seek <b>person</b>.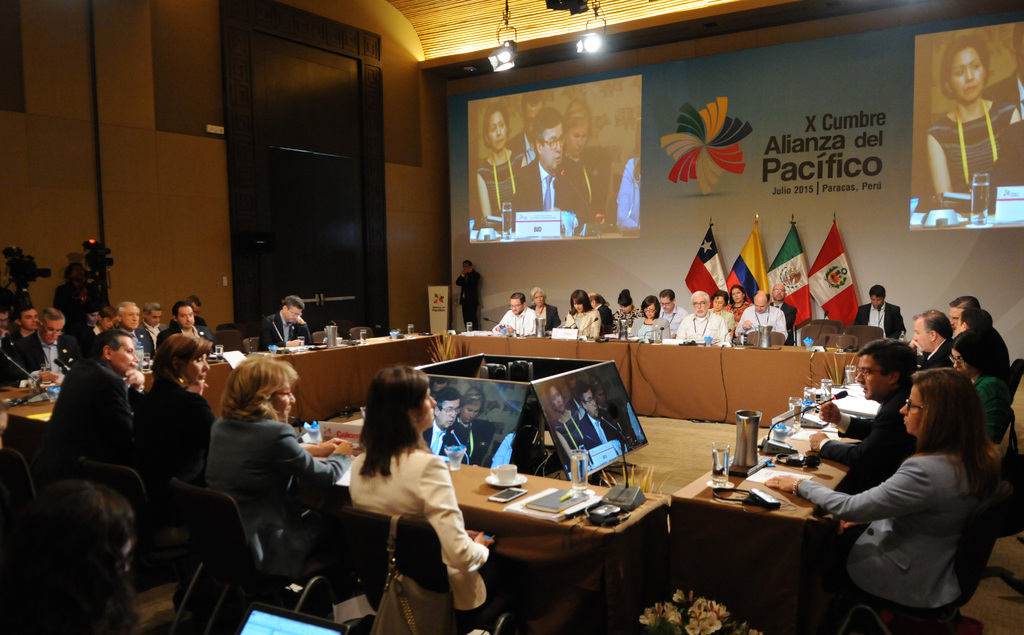
0/473/147/634.
